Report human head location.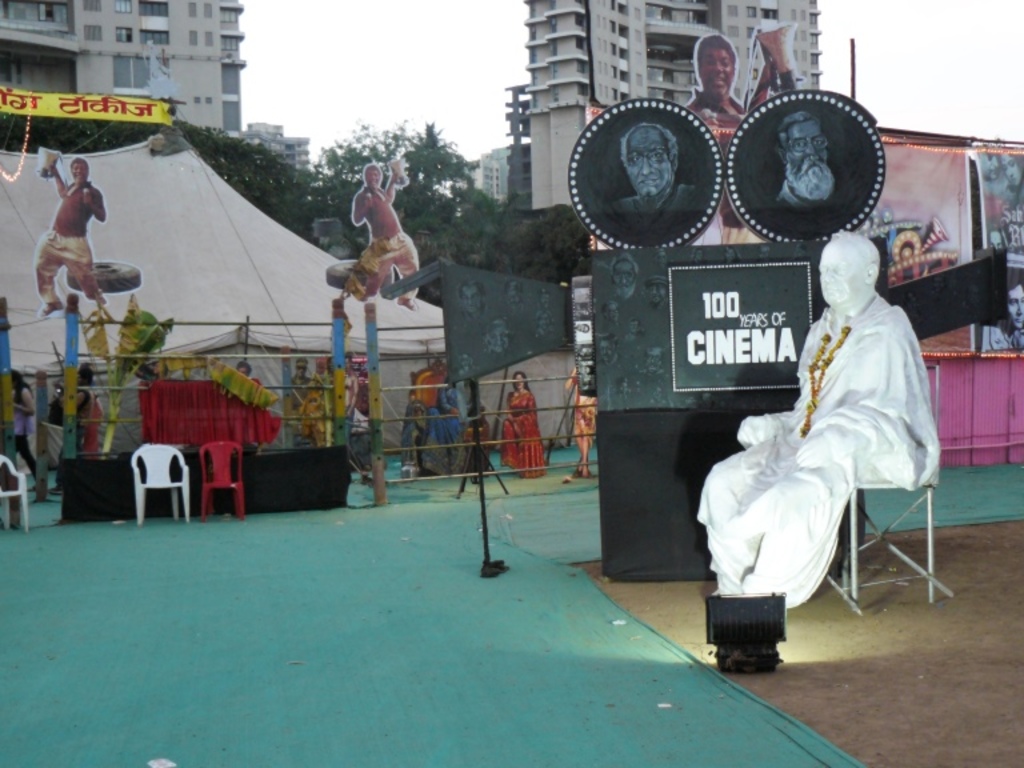
Report: 688:248:705:264.
